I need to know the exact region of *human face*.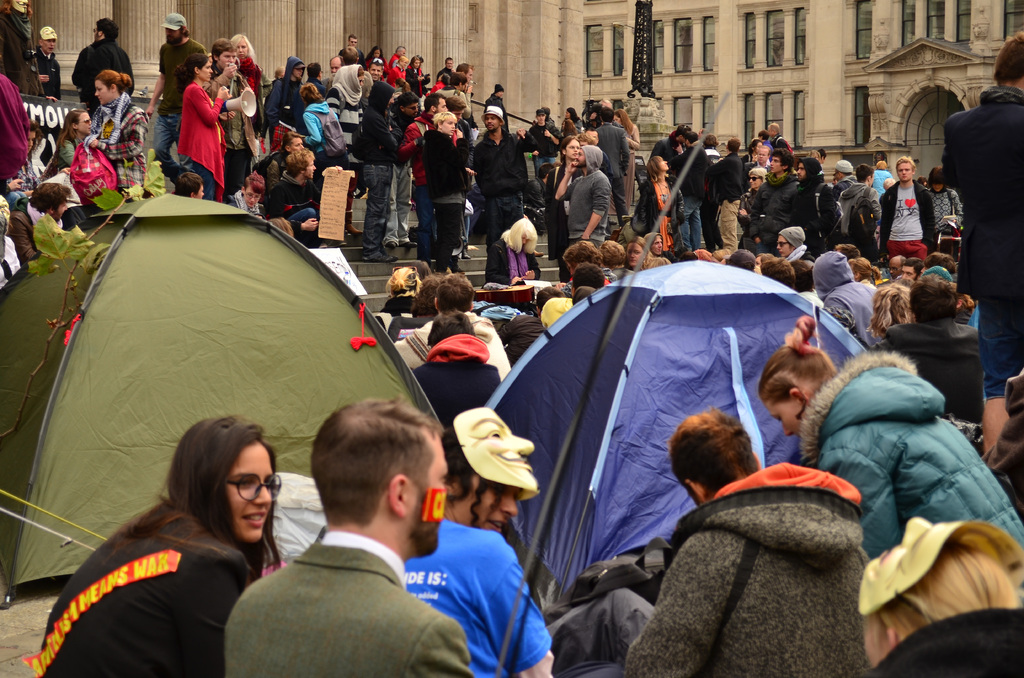
Region: detection(445, 60, 453, 71).
